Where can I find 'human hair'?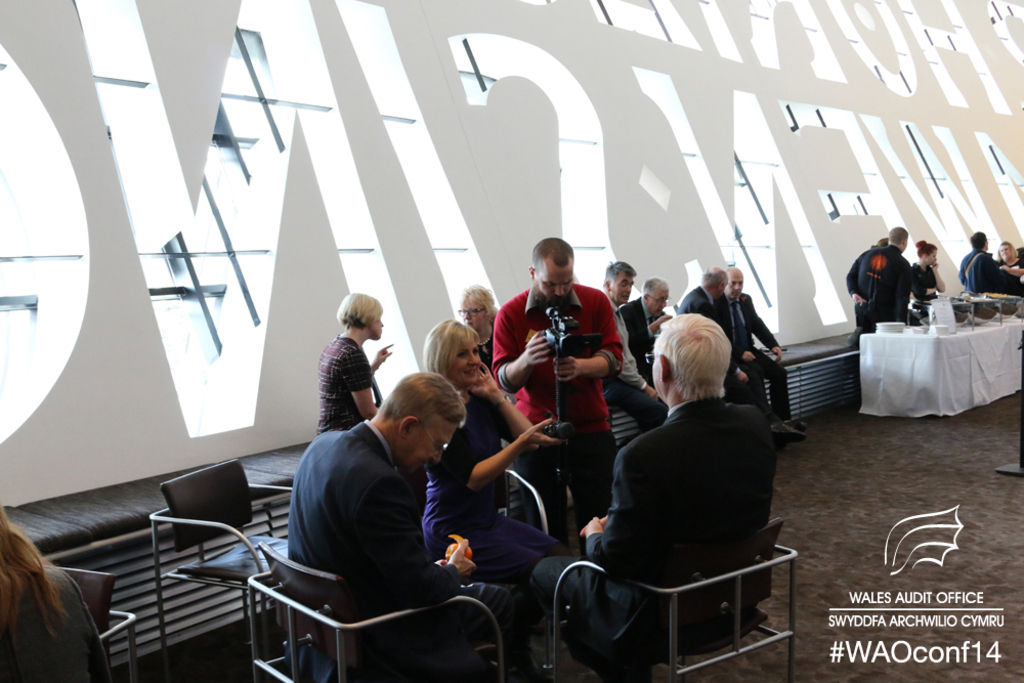
You can find it at (0, 499, 72, 665).
